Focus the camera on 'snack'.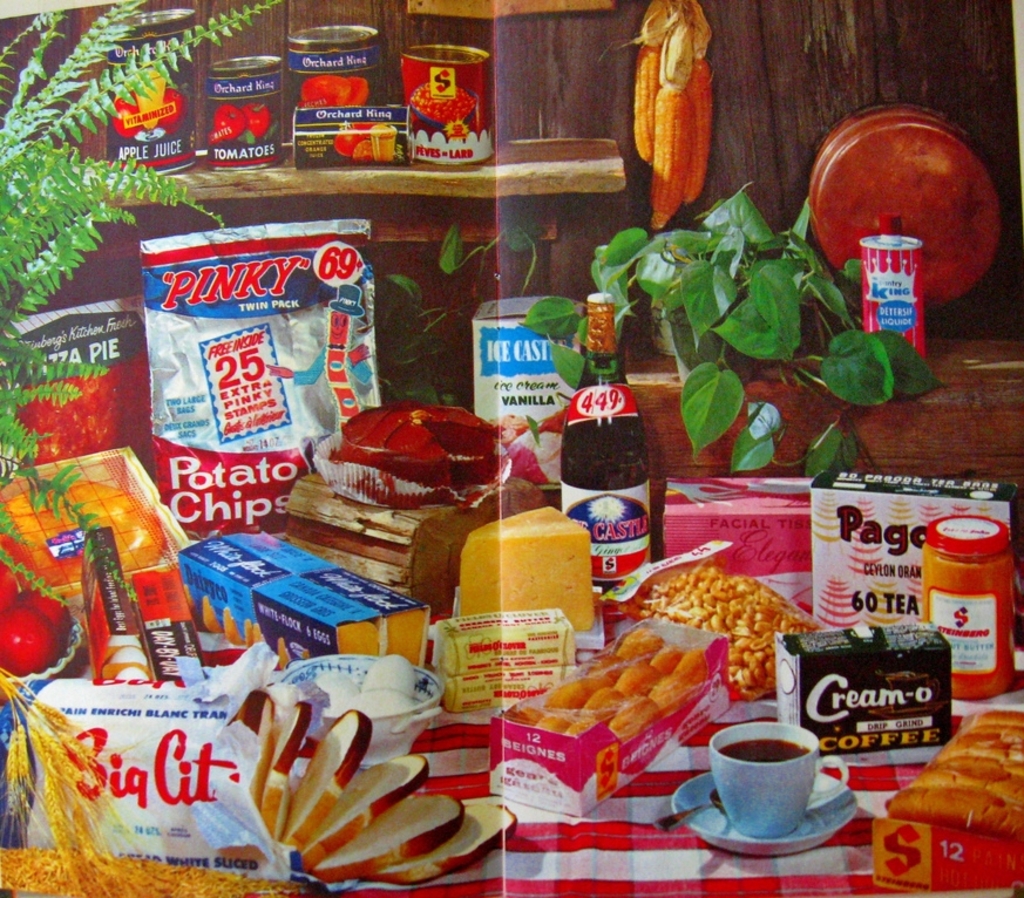
Focus region: locate(852, 239, 934, 365).
